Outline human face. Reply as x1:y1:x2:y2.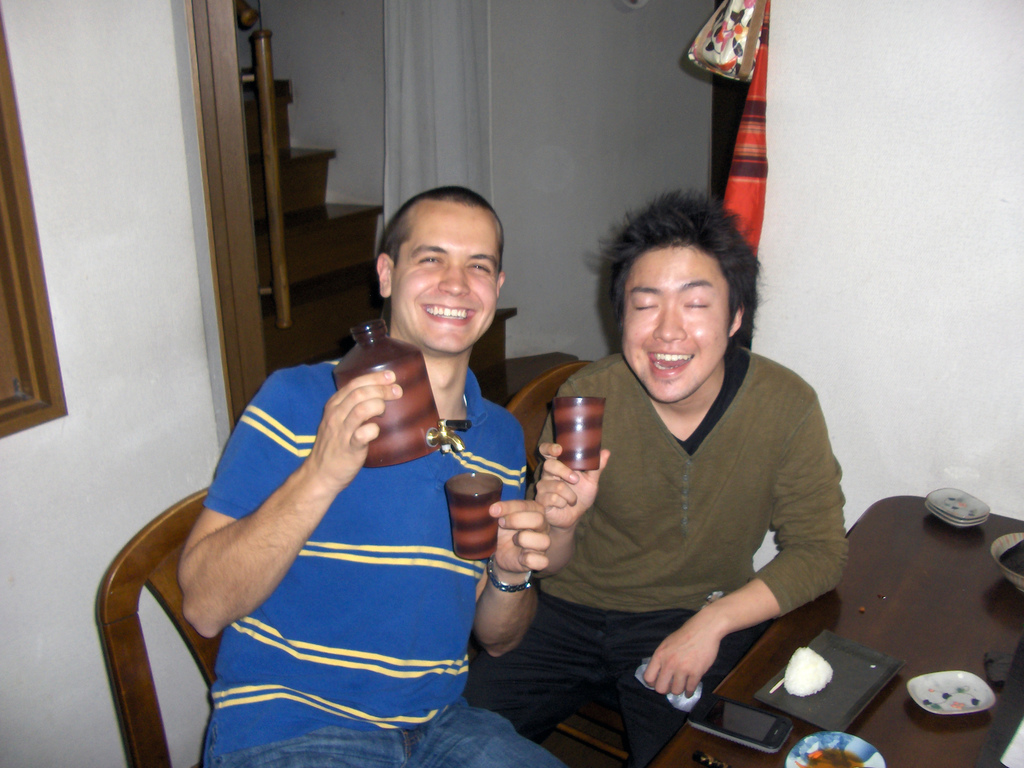
619:238:737:401.
